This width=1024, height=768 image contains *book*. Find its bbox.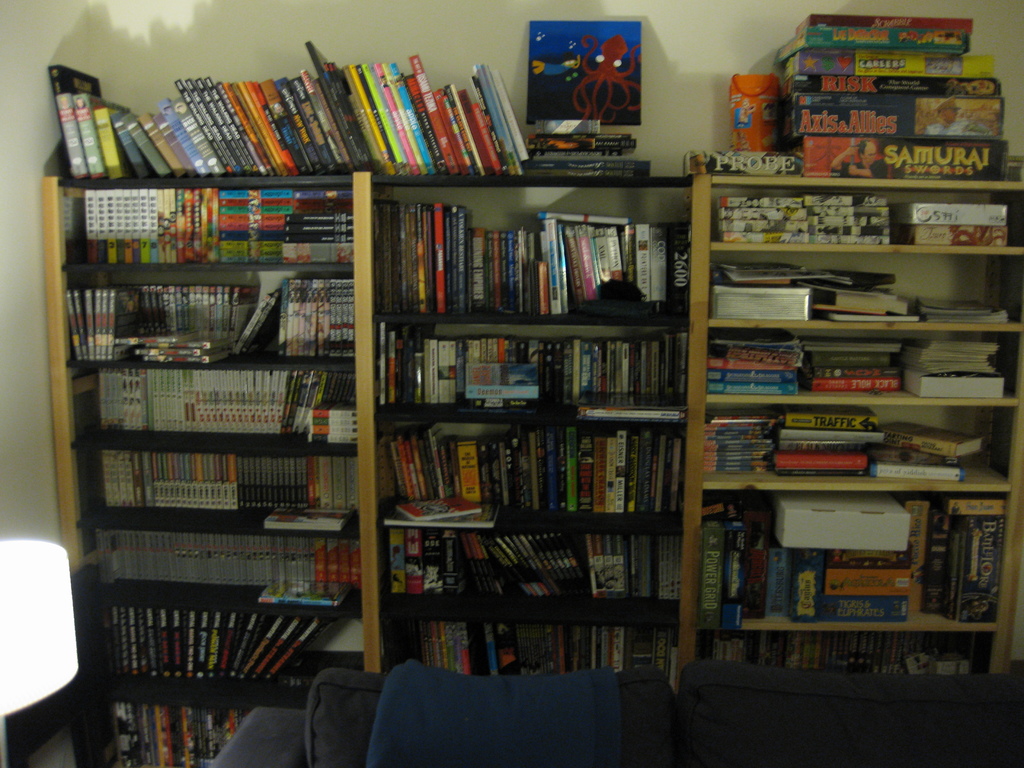
45 40 1006 765.
